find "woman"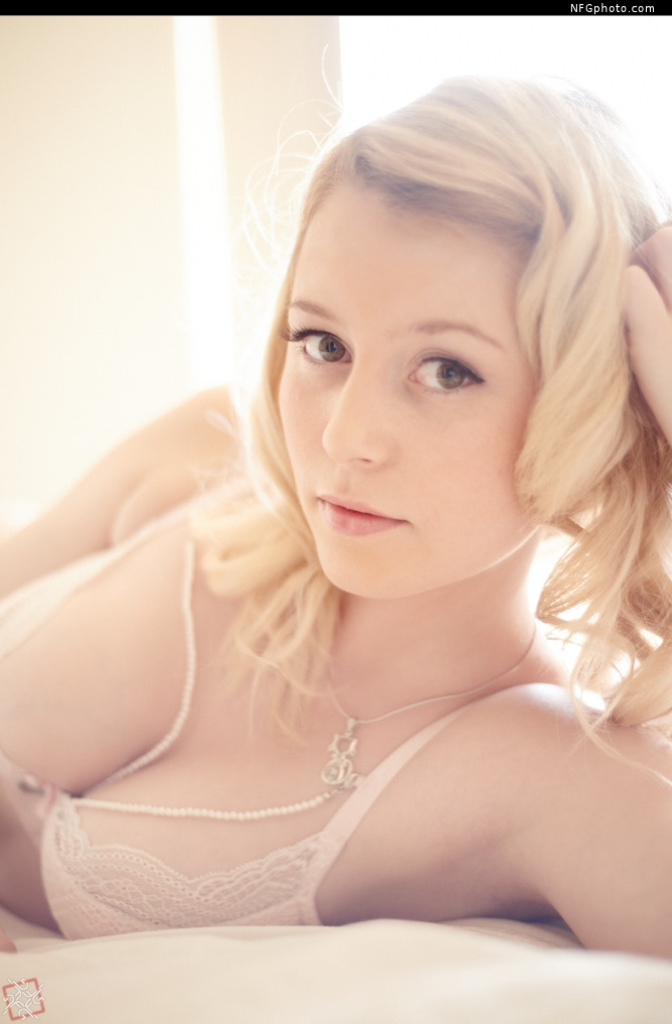
(left=0, top=30, right=671, bottom=927)
